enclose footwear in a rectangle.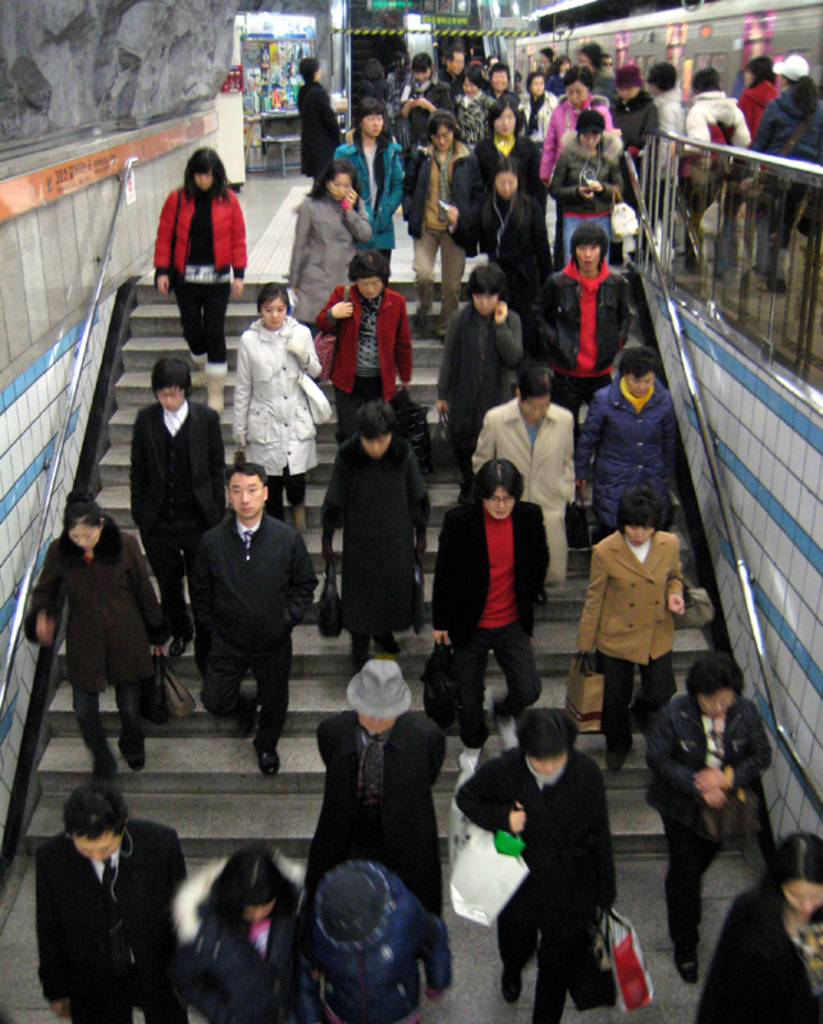
<bbox>260, 731, 276, 774</bbox>.
